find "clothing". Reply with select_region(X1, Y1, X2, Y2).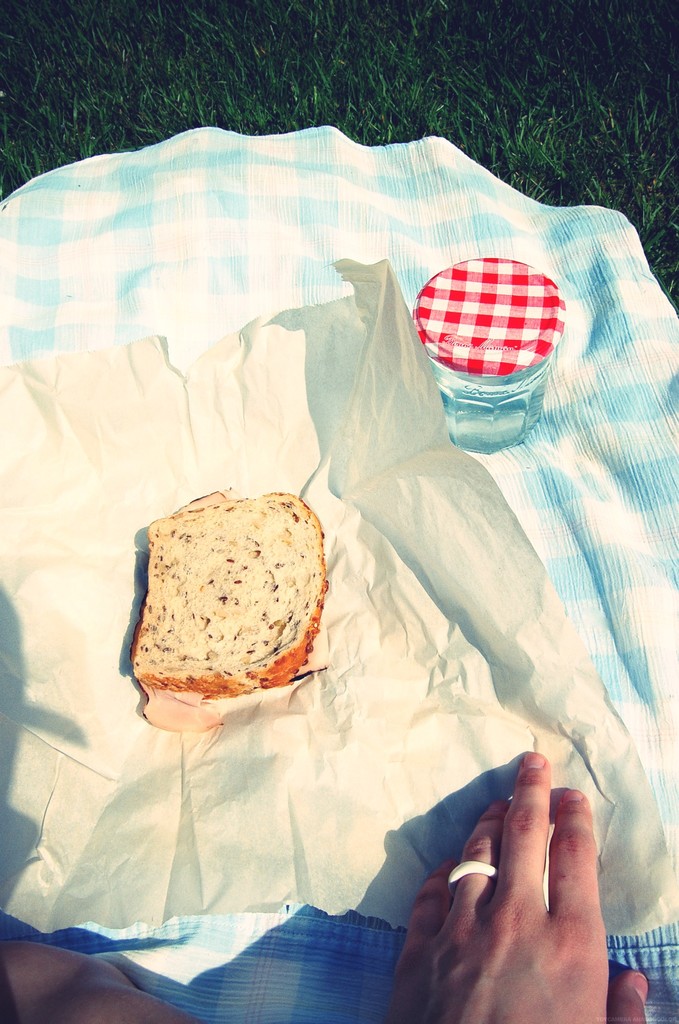
select_region(0, 114, 678, 1023).
